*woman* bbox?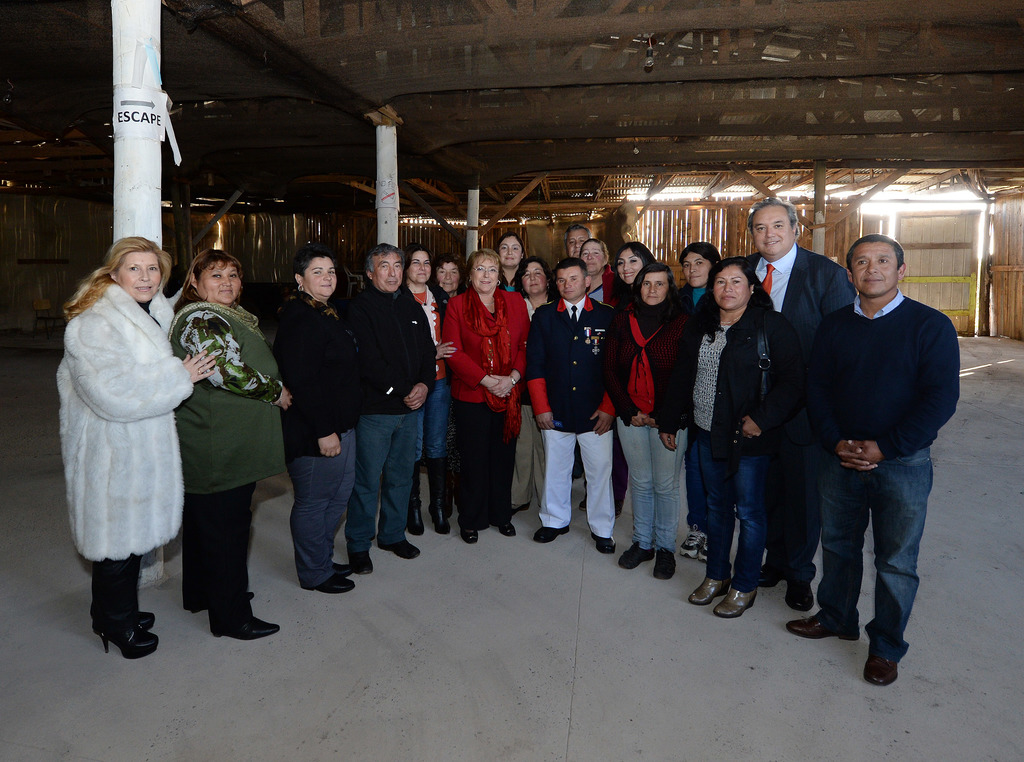
436,247,531,546
